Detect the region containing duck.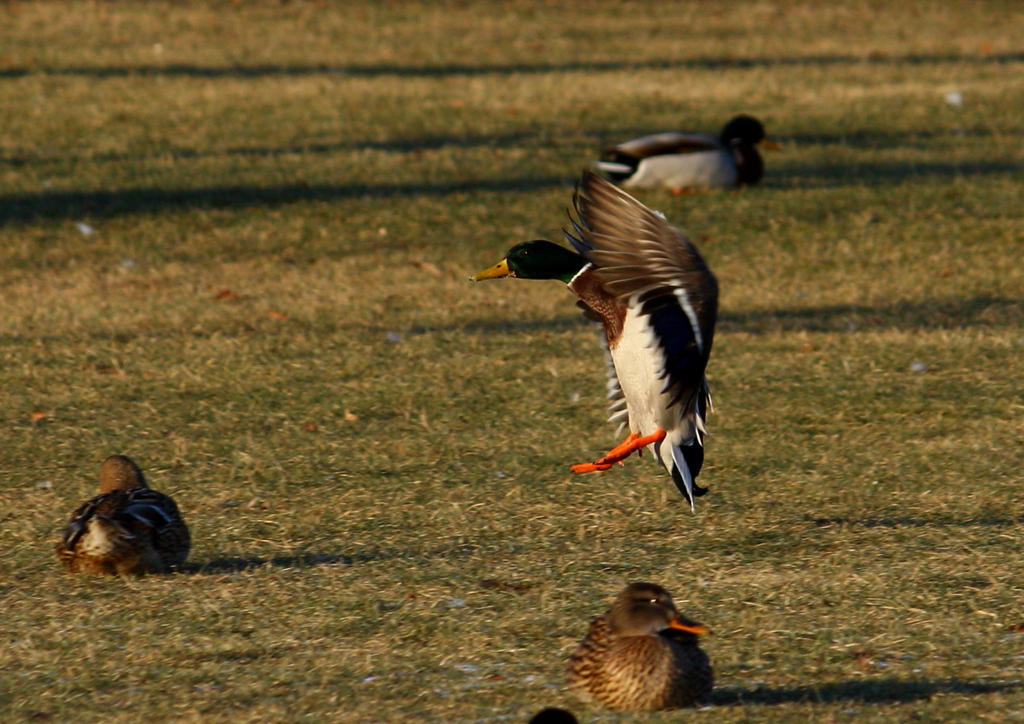
[x1=47, y1=456, x2=195, y2=577].
